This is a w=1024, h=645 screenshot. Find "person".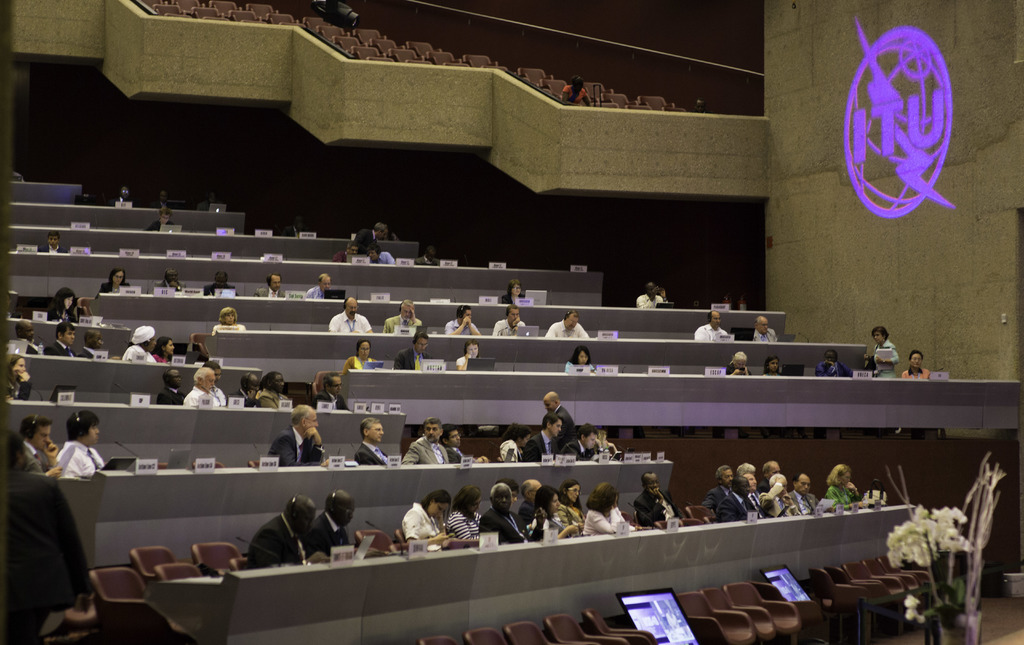
Bounding box: rect(494, 425, 529, 462).
